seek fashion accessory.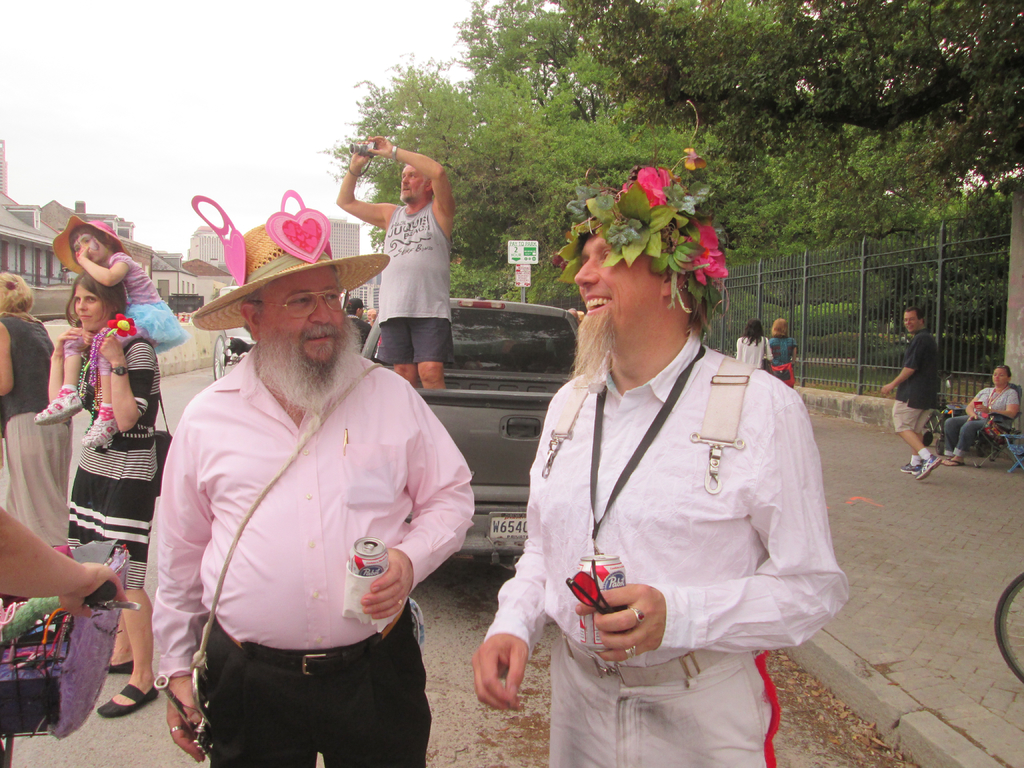
x1=912 y1=452 x2=921 y2=462.
